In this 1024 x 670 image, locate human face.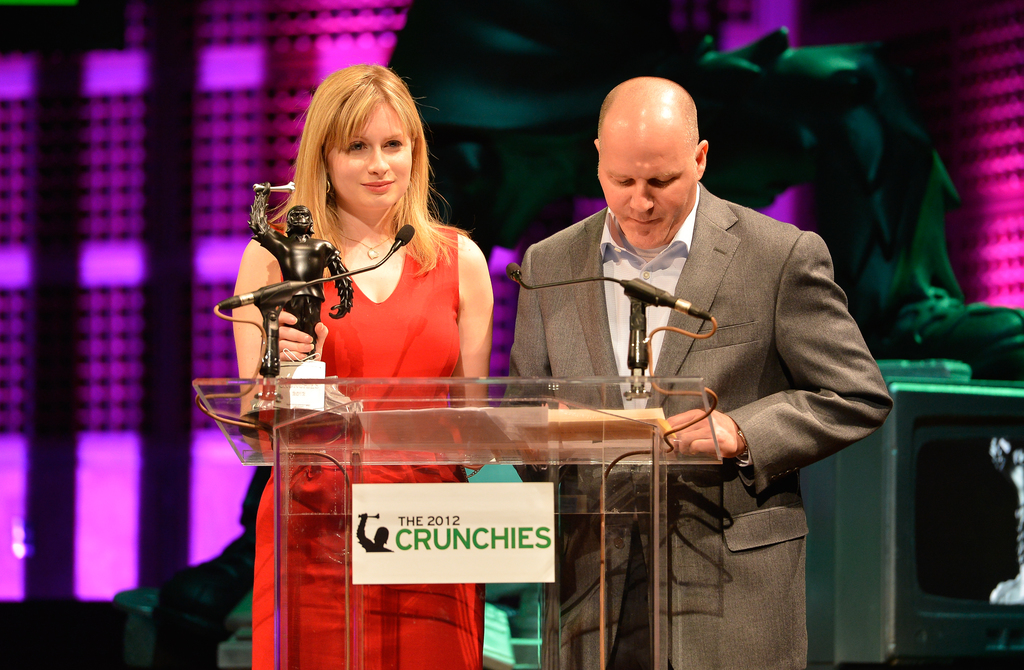
Bounding box: l=325, t=103, r=409, b=208.
